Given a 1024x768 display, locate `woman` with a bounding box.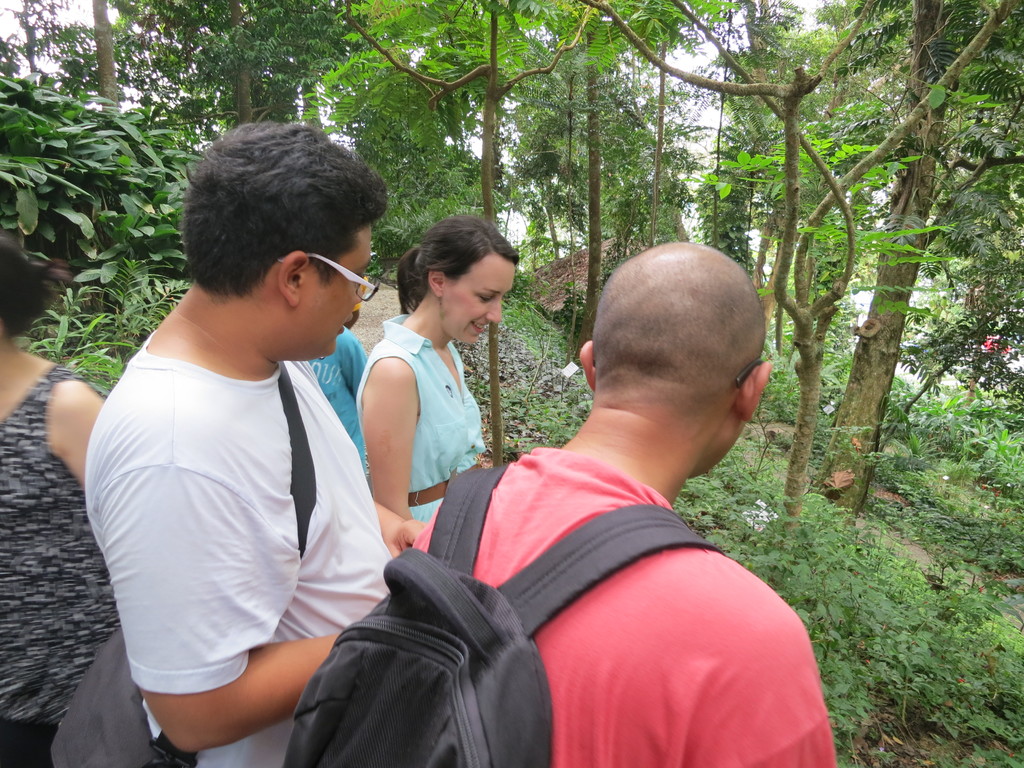
Located: bbox=[0, 236, 118, 767].
